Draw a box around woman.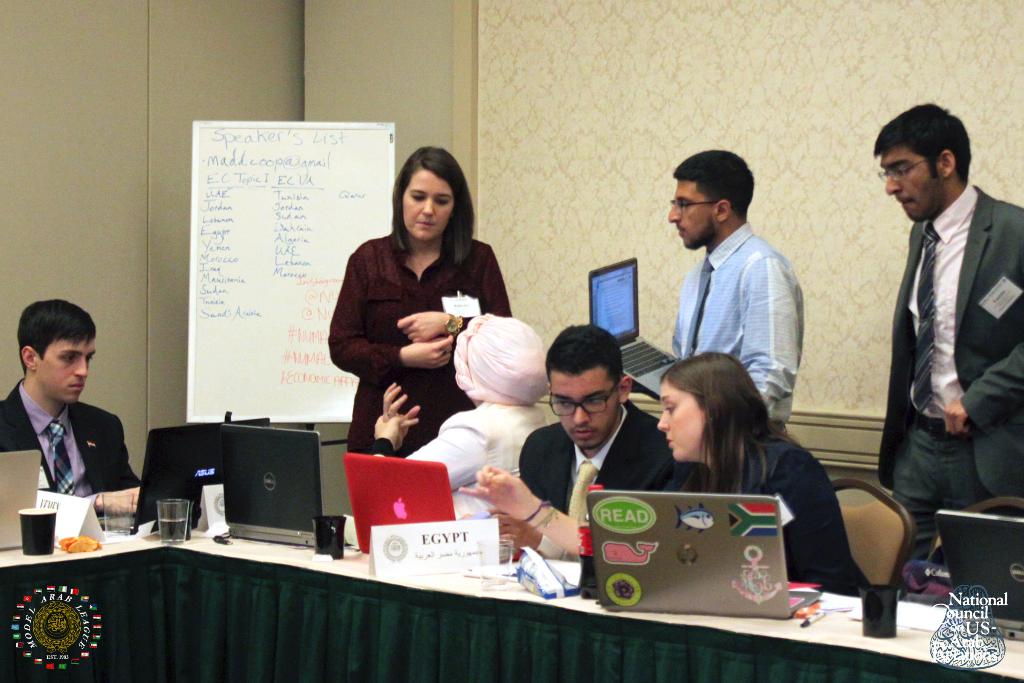
<box>655,354,892,600</box>.
